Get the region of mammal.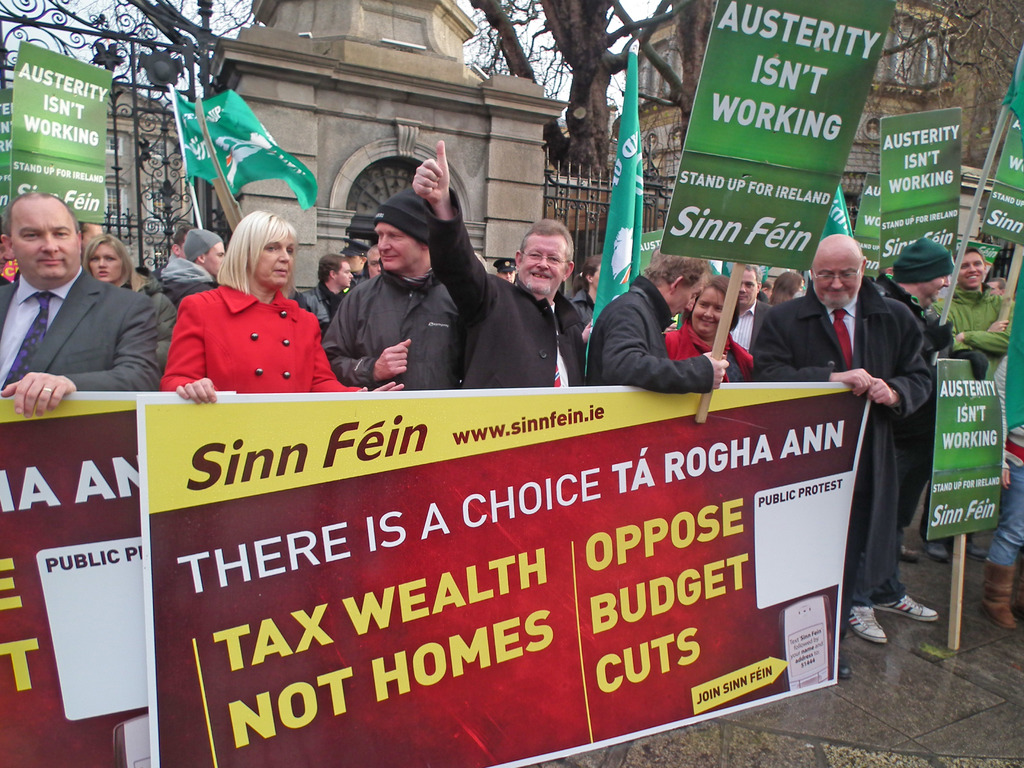
(x1=340, y1=232, x2=375, y2=282).
